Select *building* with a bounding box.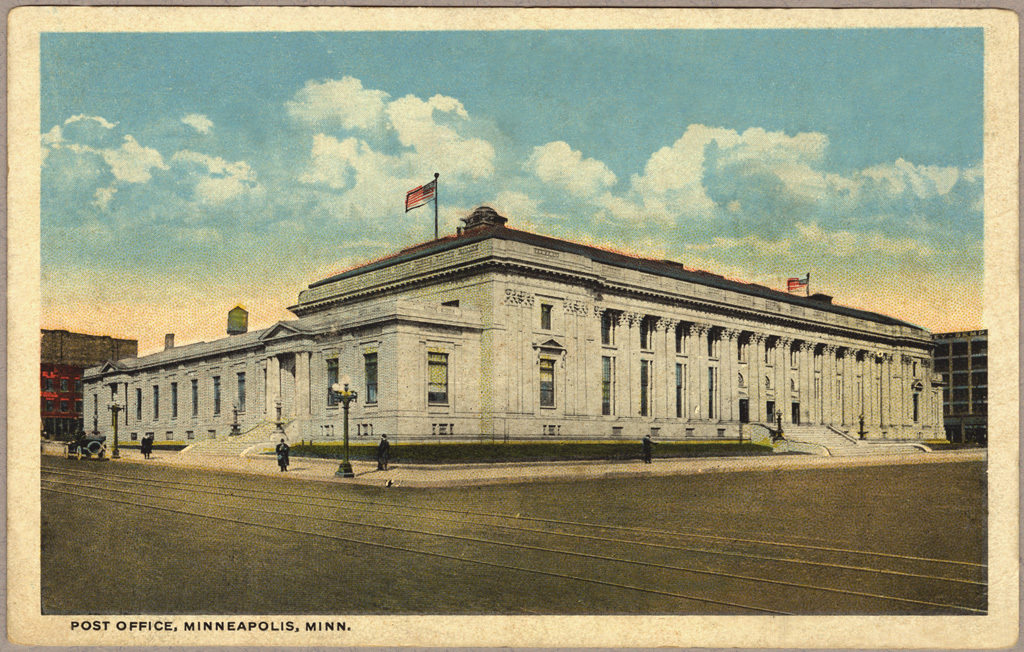
[929,323,987,446].
